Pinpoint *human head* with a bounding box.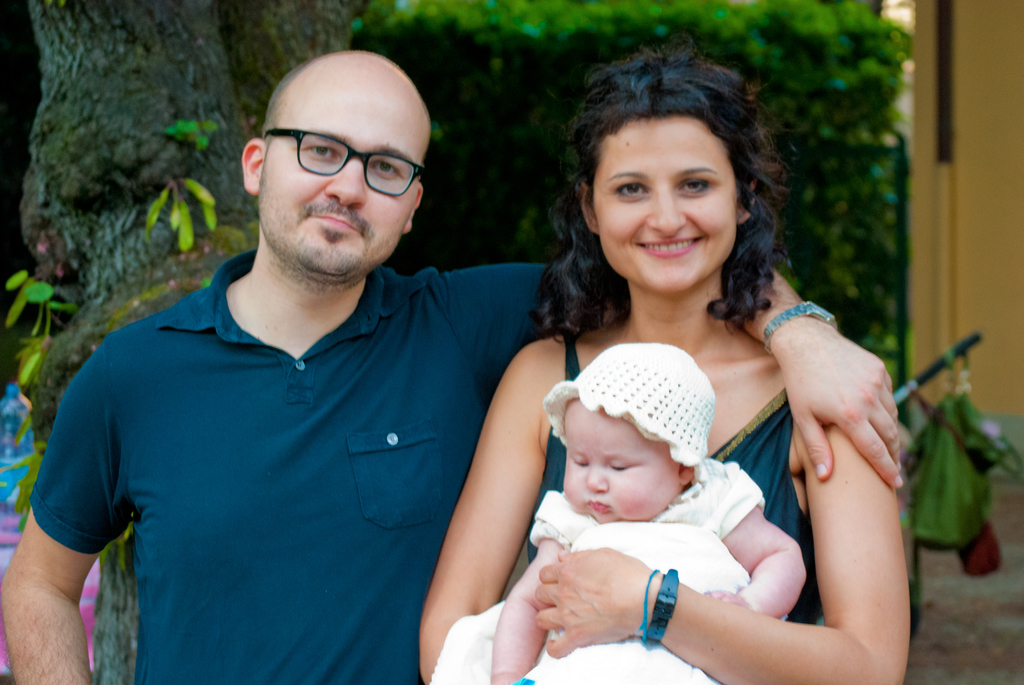
locate(566, 53, 774, 283).
